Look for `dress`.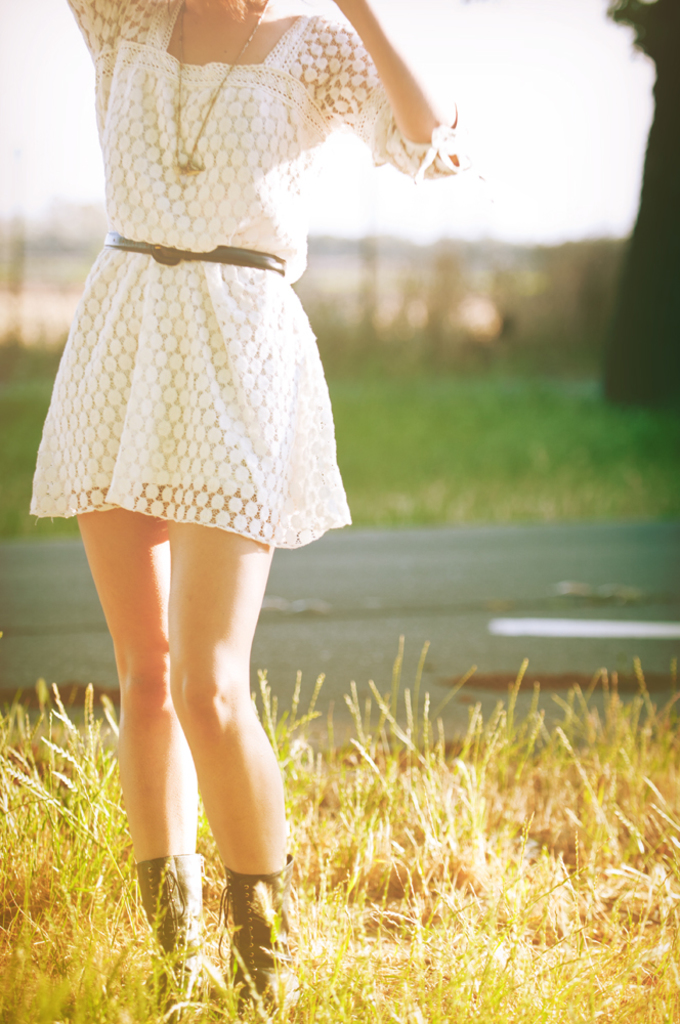
Found: bbox=[34, 0, 476, 558].
